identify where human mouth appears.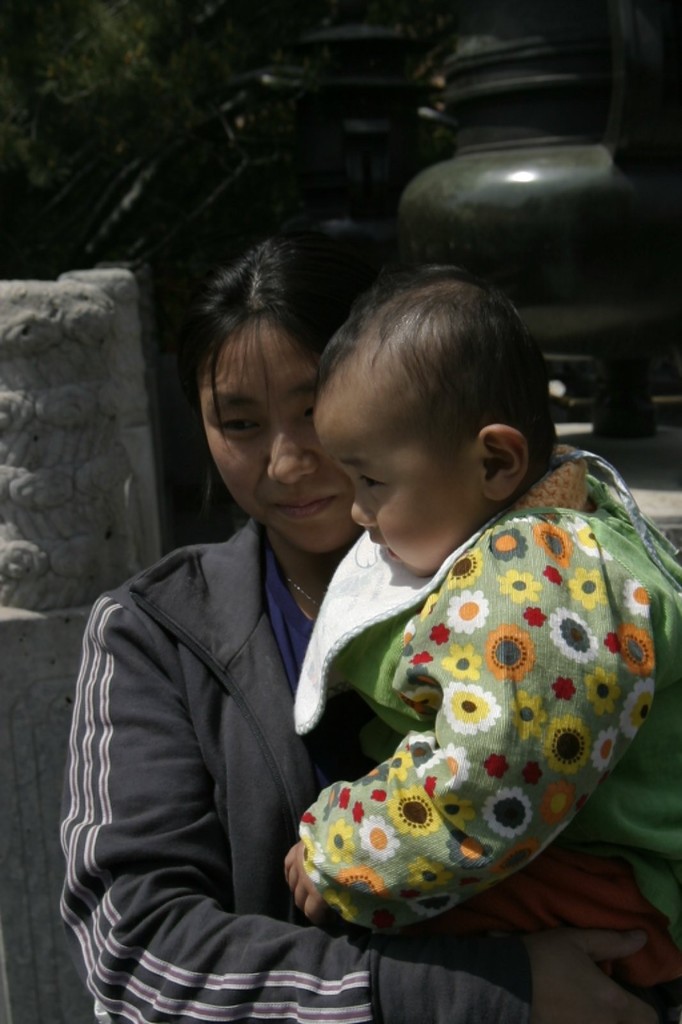
Appears at 271 492 337 521.
